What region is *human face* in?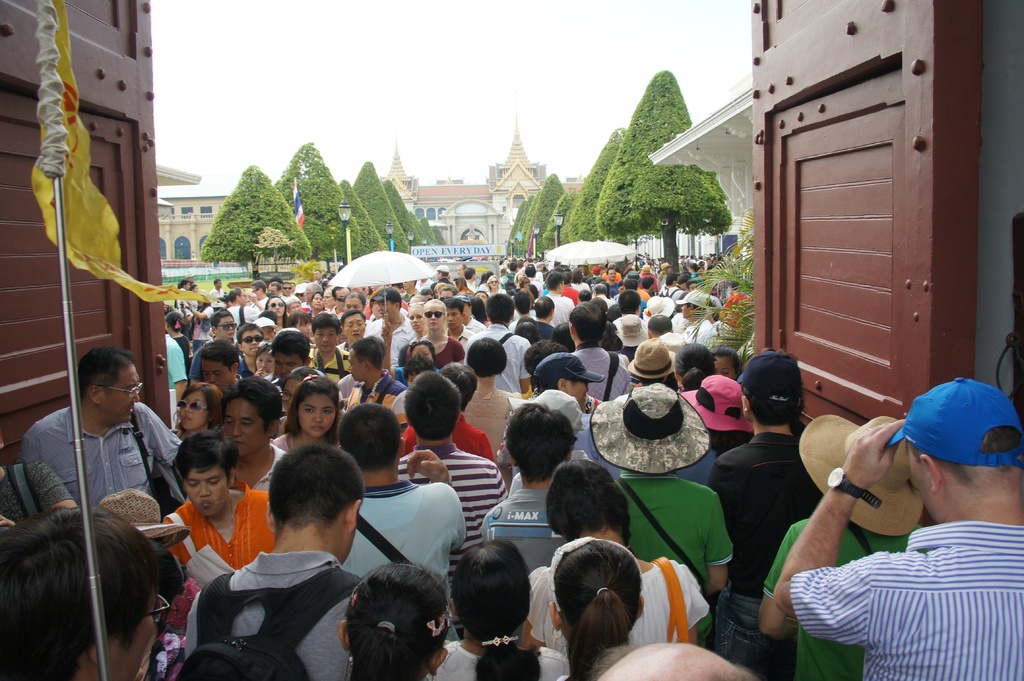
422 292 431 301.
